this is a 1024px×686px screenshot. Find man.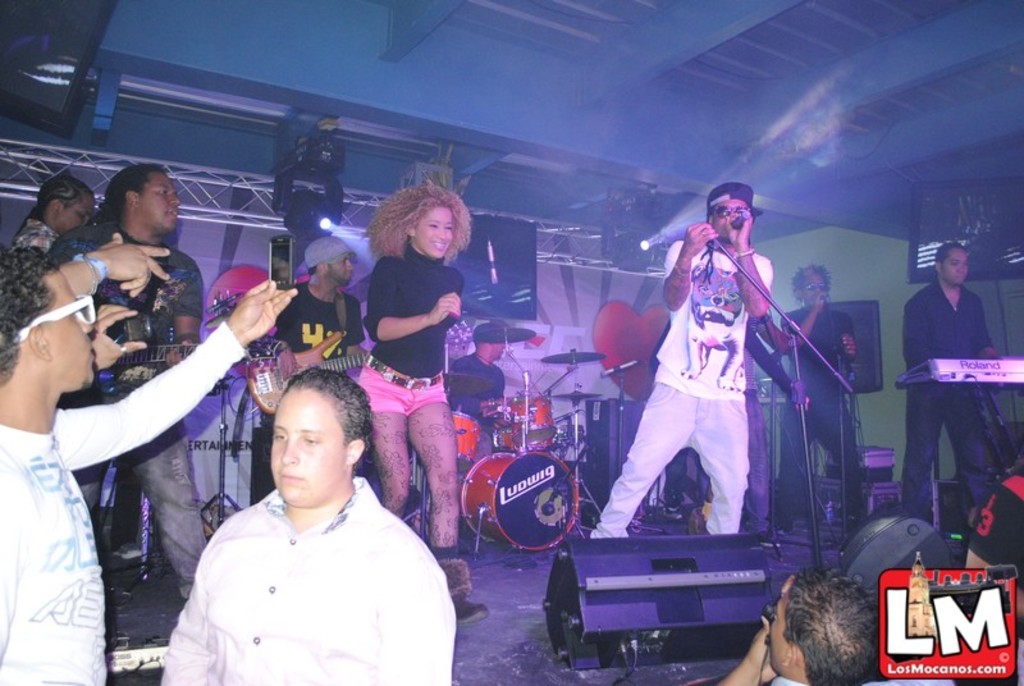
Bounding box: BBox(35, 169, 204, 591).
